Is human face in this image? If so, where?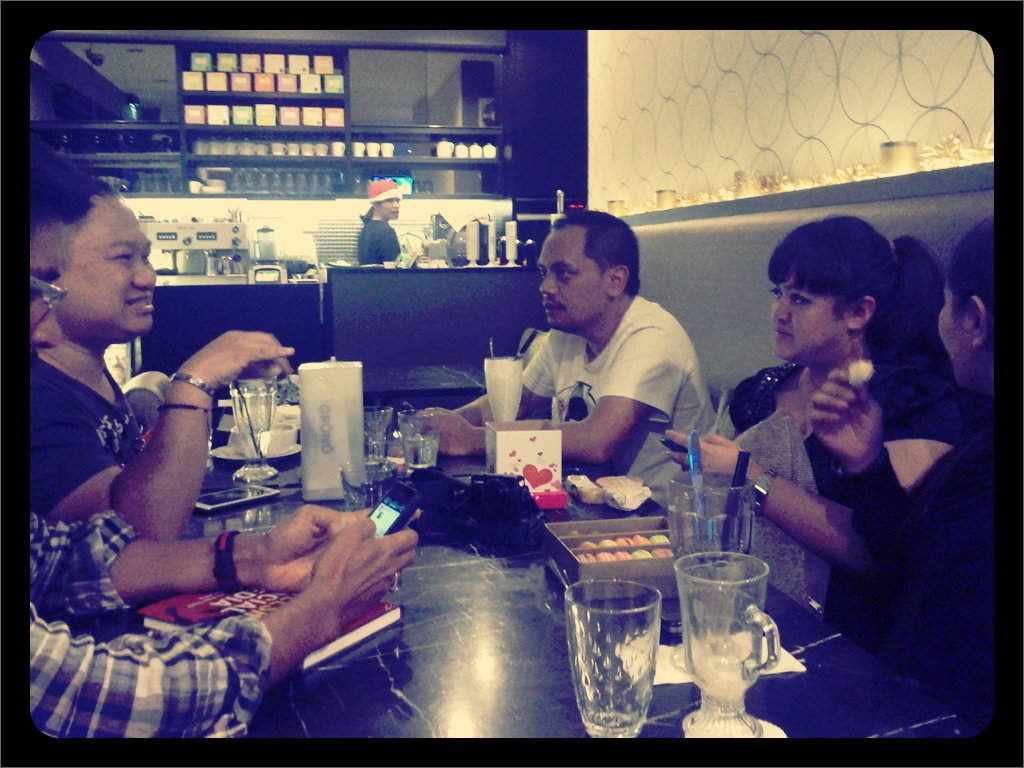
Yes, at region(531, 225, 620, 327).
